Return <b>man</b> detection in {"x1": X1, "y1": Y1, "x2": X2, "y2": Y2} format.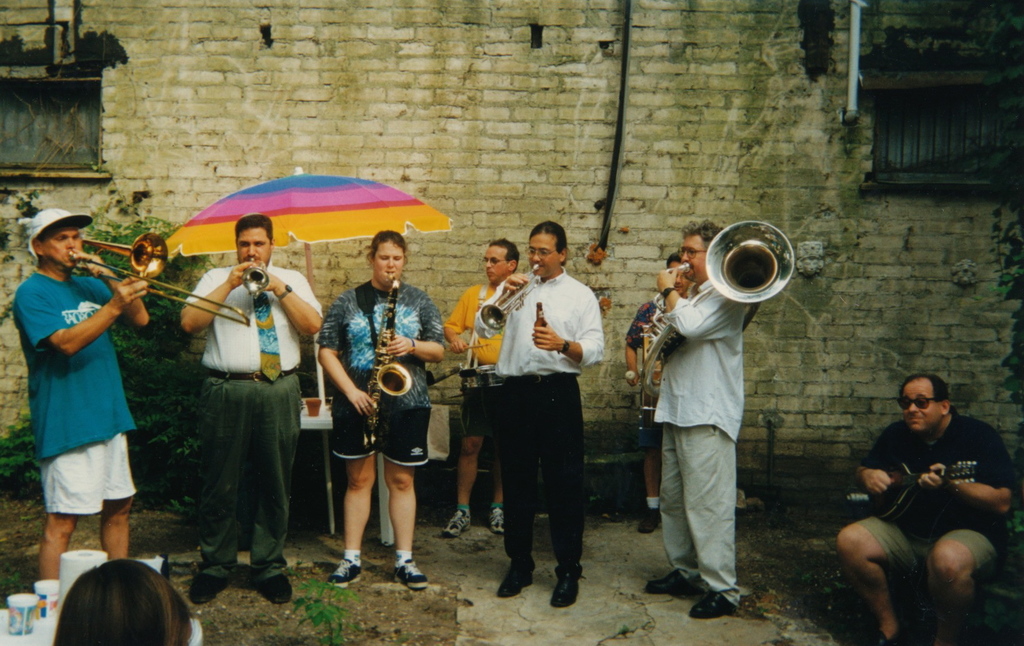
{"x1": 475, "y1": 222, "x2": 609, "y2": 608}.
